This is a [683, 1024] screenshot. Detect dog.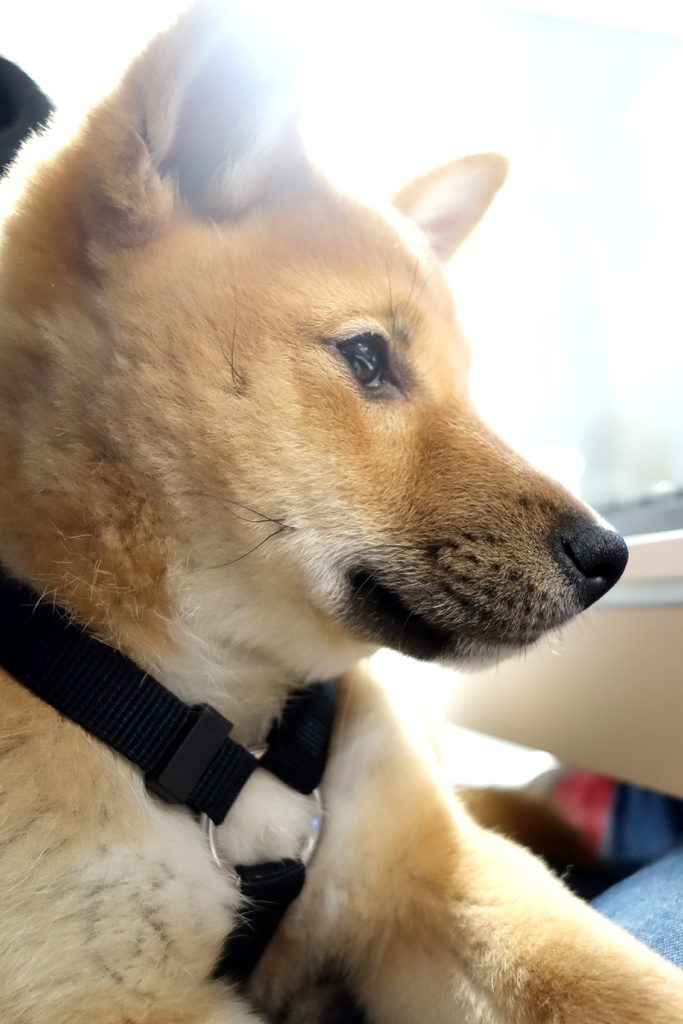
<bbox>0, 0, 682, 1023</bbox>.
